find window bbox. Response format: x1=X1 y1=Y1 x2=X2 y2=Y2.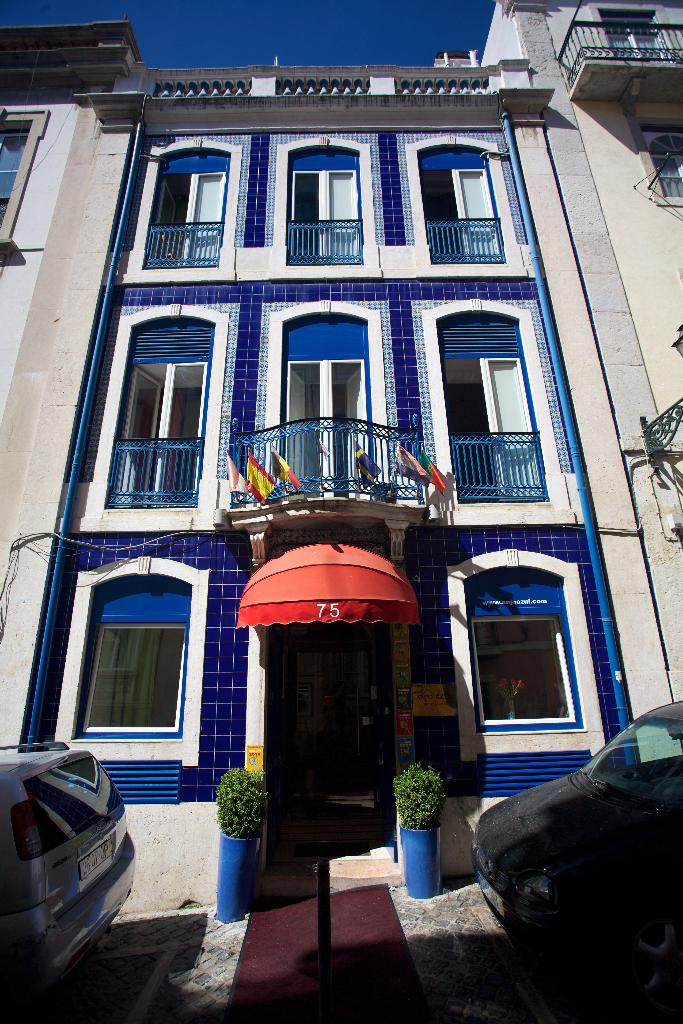
x1=71 y1=550 x2=192 y2=741.
